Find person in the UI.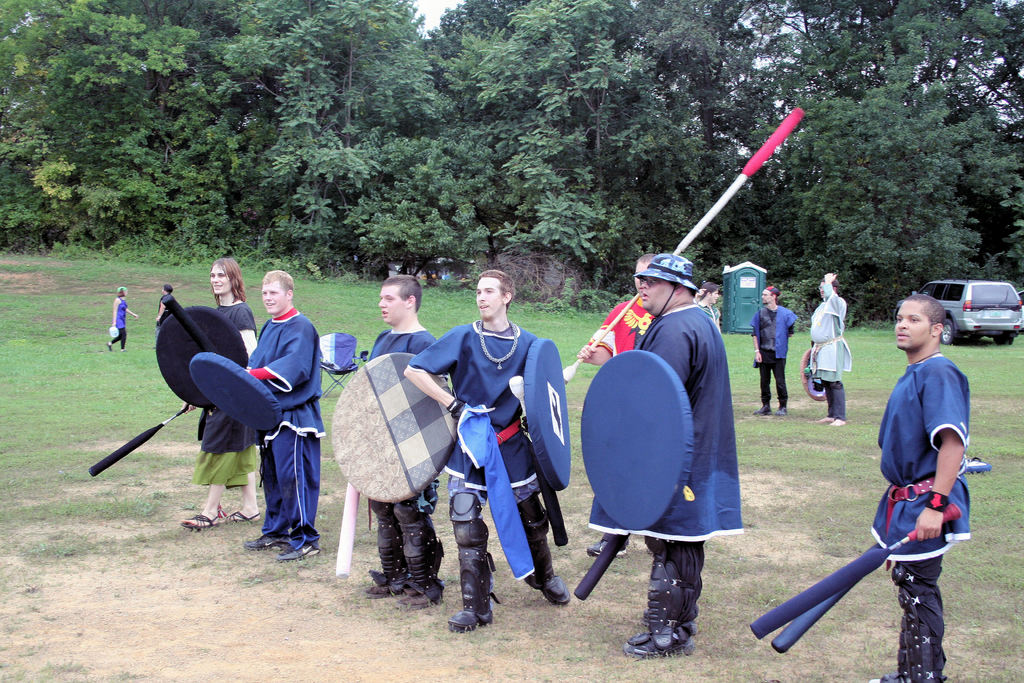
UI element at 579 251 666 557.
